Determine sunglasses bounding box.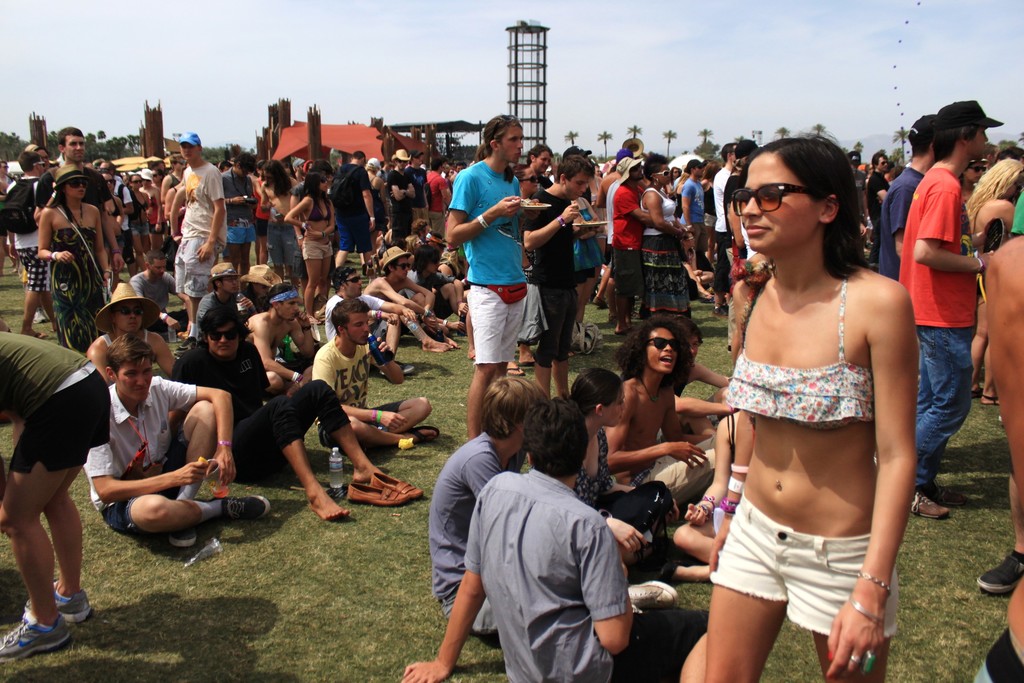
Determined: box(518, 173, 538, 183).
